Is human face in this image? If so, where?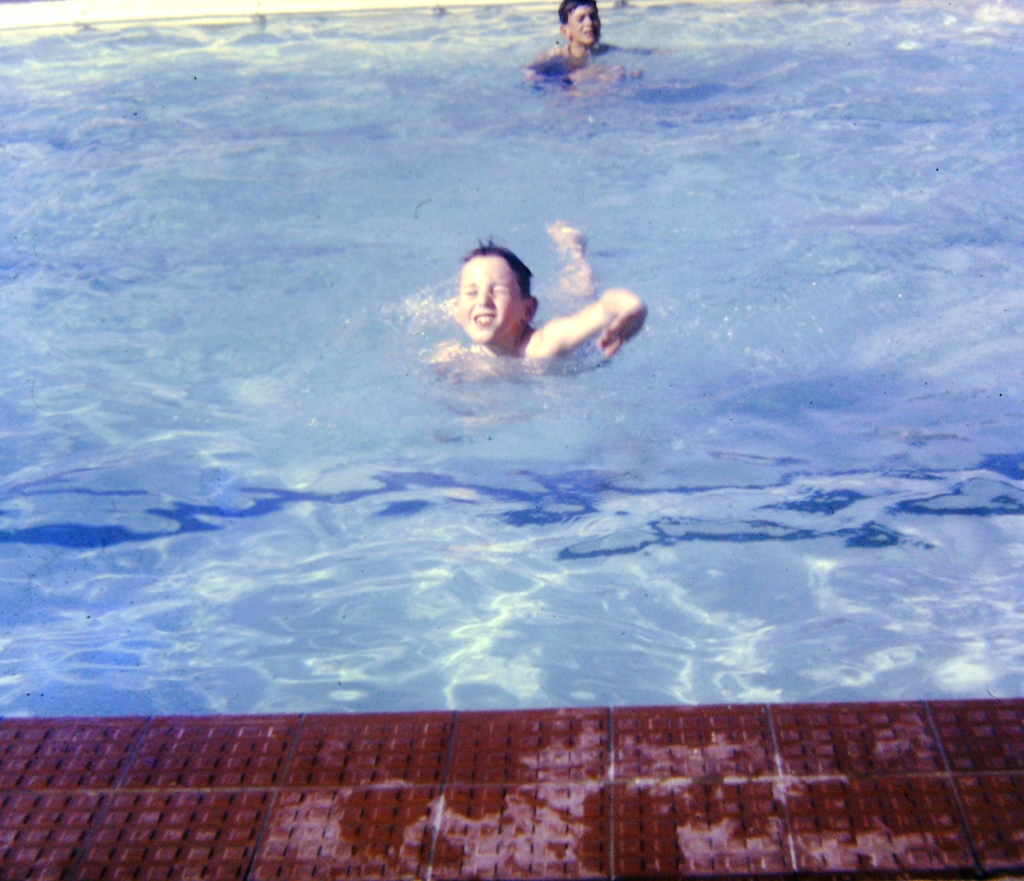
Yes, at bbox=[569, 0, 599, 49].
